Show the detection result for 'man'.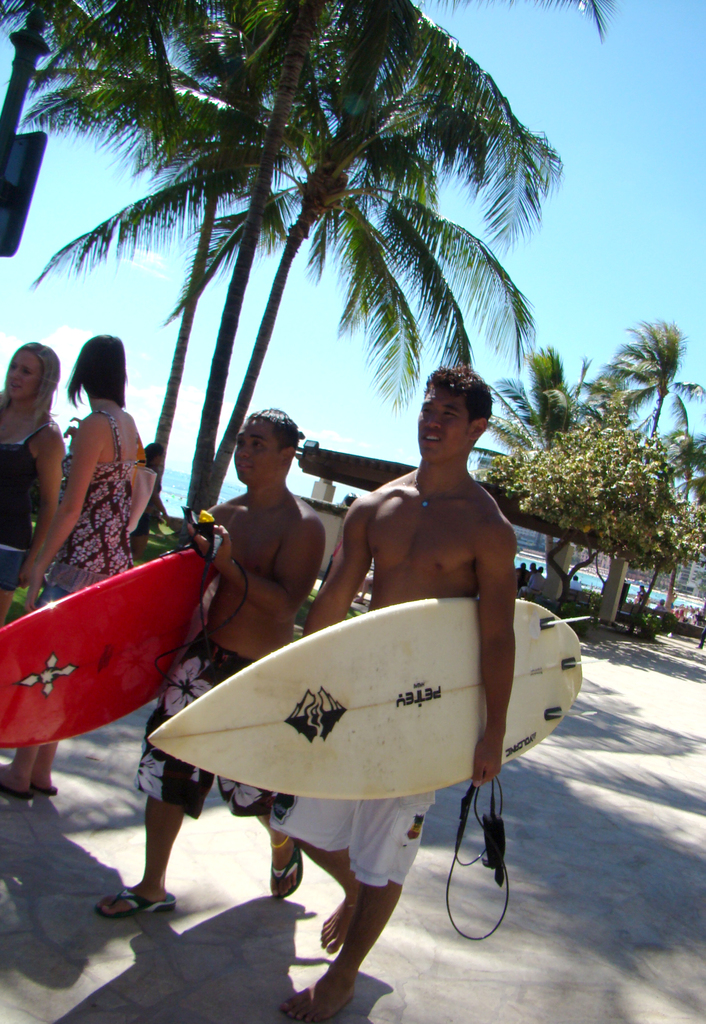
[left=310, top=373, right=543, bottom=717].
